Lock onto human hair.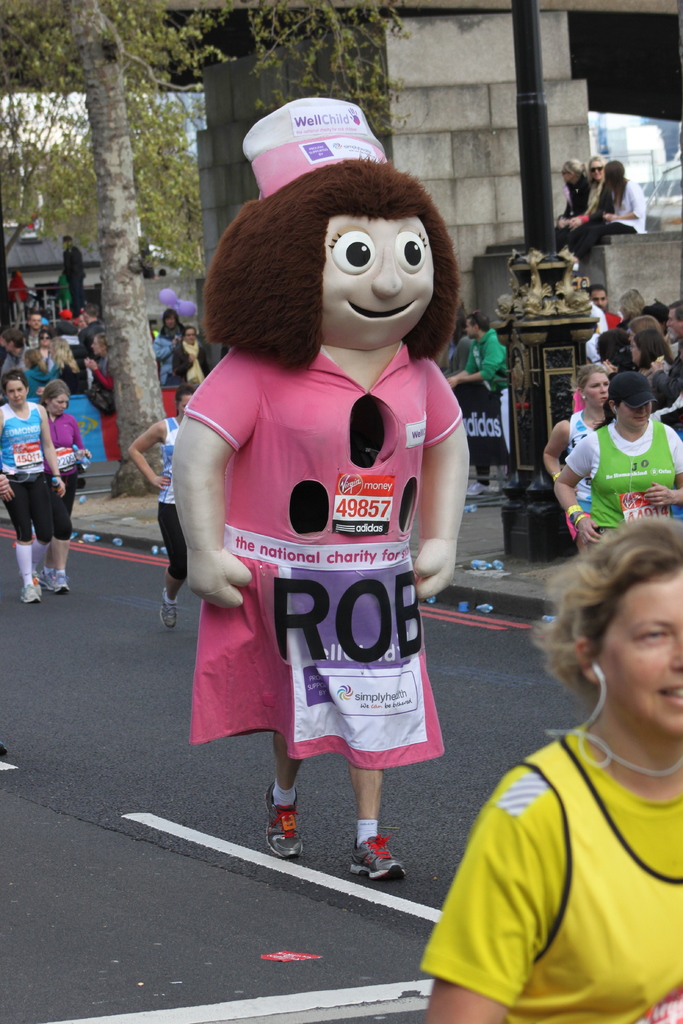
Locked: region(620, 285, 644, 319).
